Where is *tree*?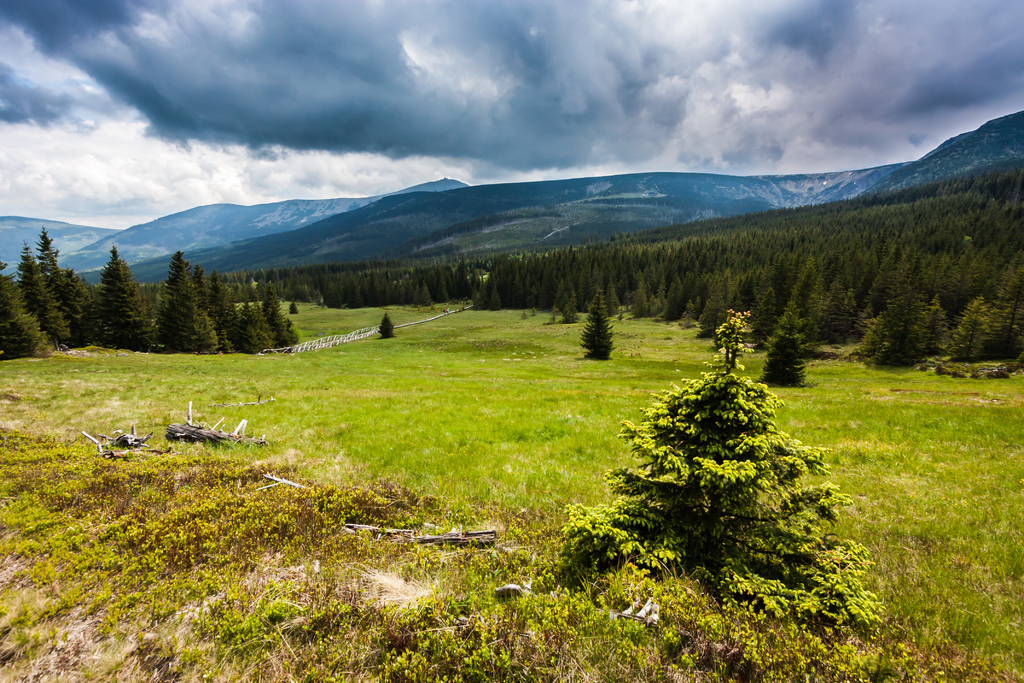
Rect(33, 234, 86, 330).
